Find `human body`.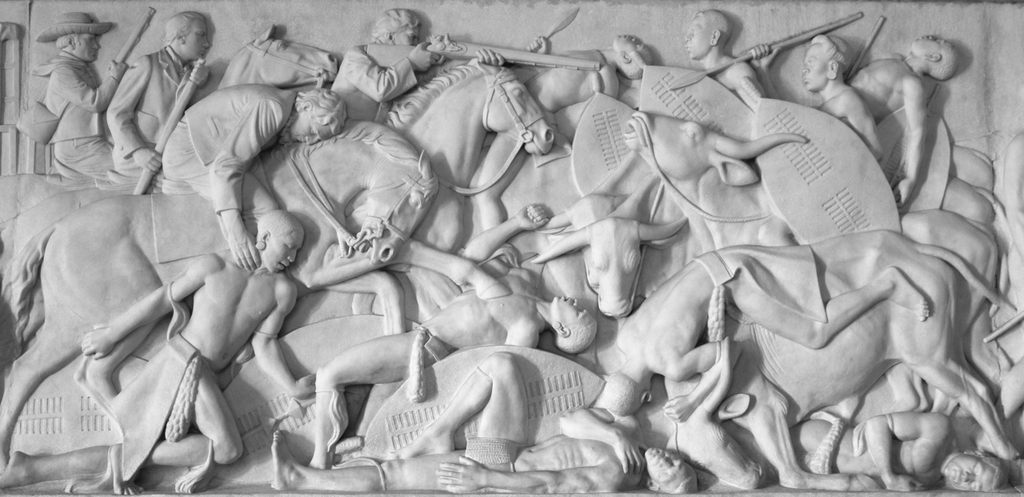
(100, 2, 203, 181).
